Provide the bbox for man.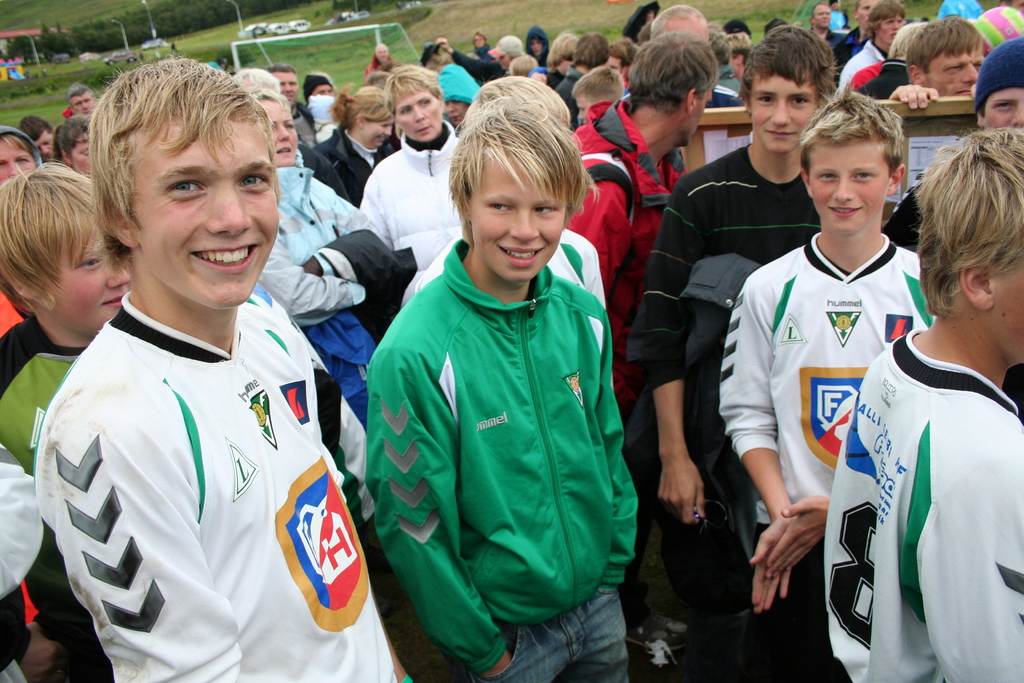
region(0, 129, 39, 338).
